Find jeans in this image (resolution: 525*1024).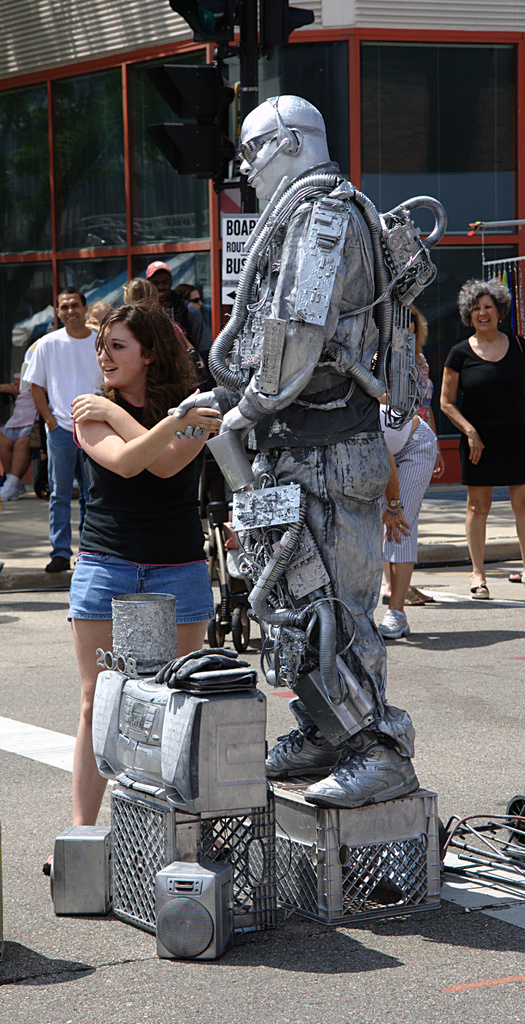
bbox=(387, 419, 444, 572).
